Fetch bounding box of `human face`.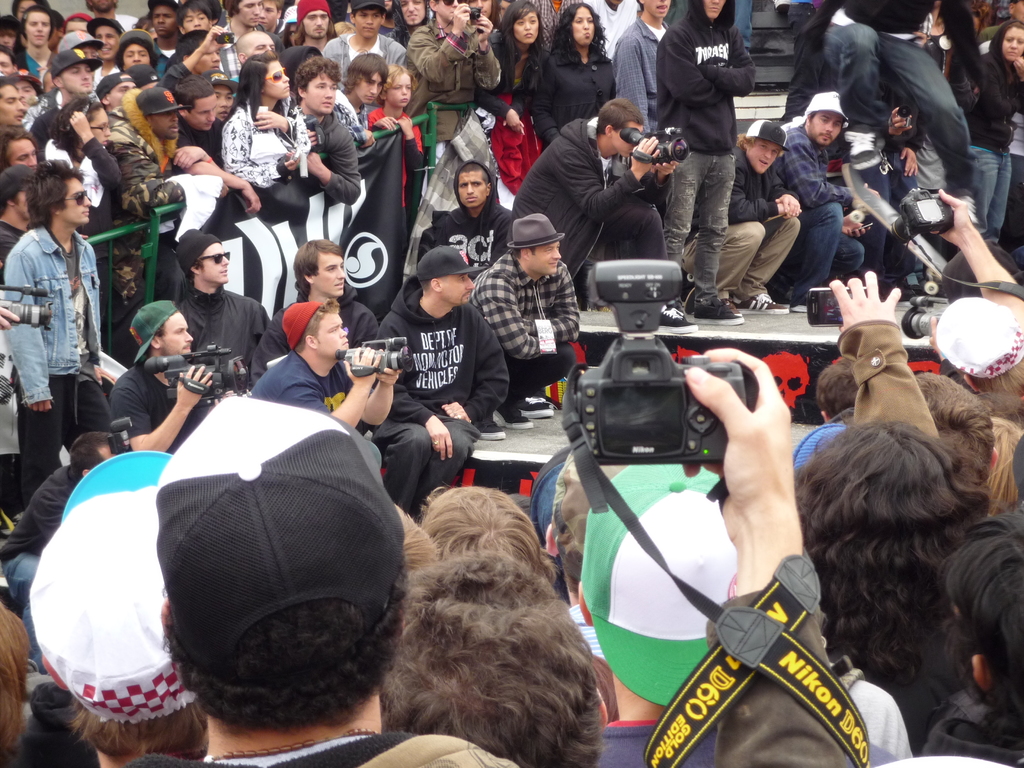
Bbox: BBox(0, 57, 12, 78).
